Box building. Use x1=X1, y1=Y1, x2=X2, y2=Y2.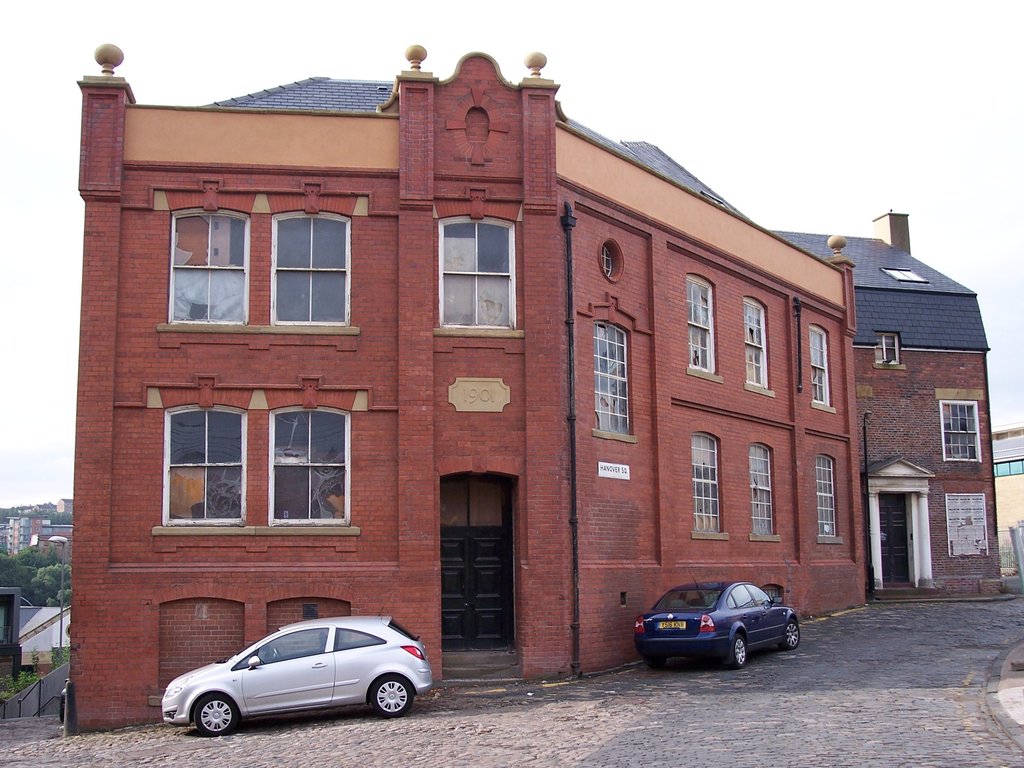
x1=768, y1=209, x2=1006, y2=596.
